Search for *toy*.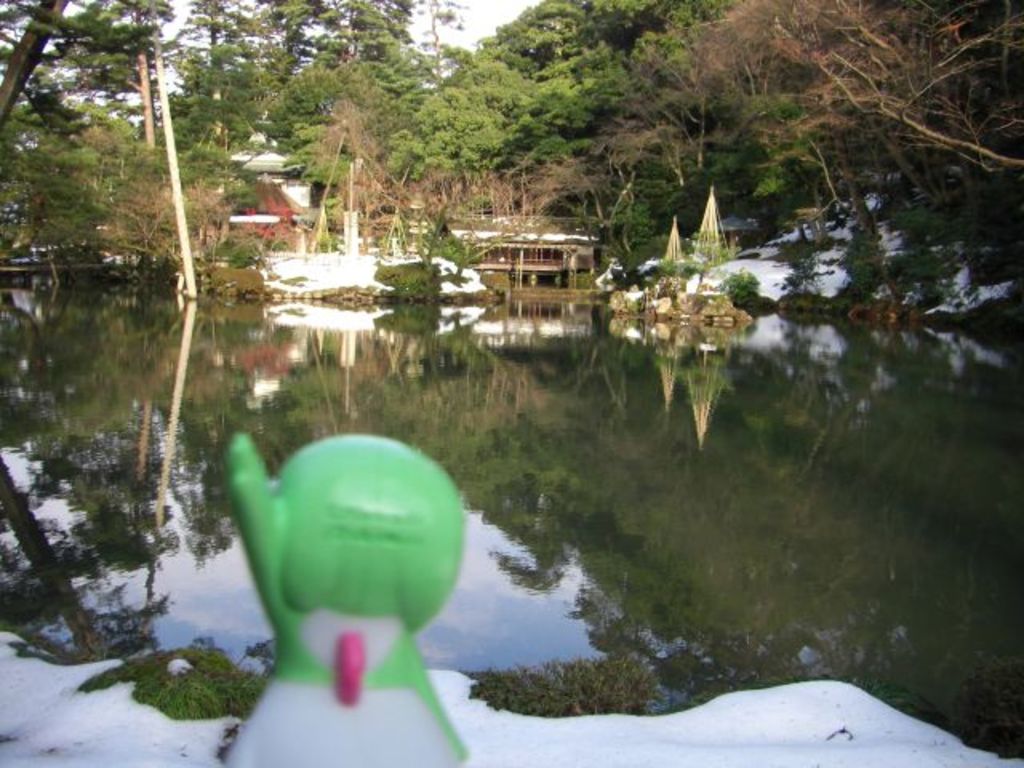
Found at [x1=218, y1=406, x2=499, y2=734].
